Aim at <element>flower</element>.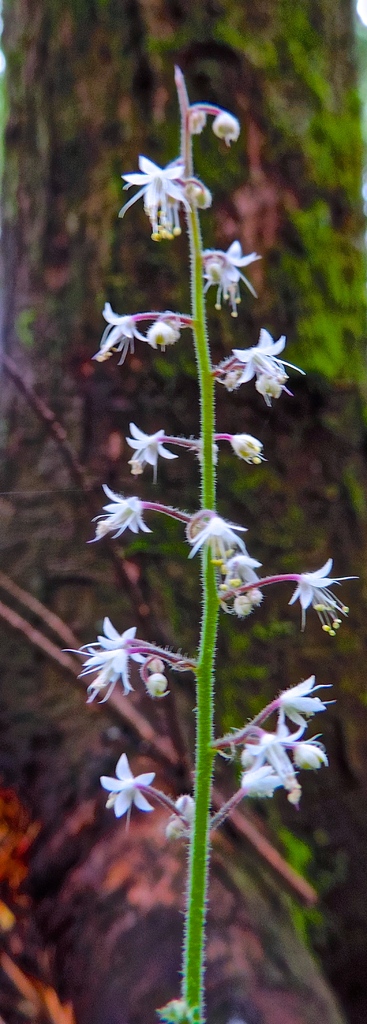
Aimed at l=273, t=676, r=341, b=736.
